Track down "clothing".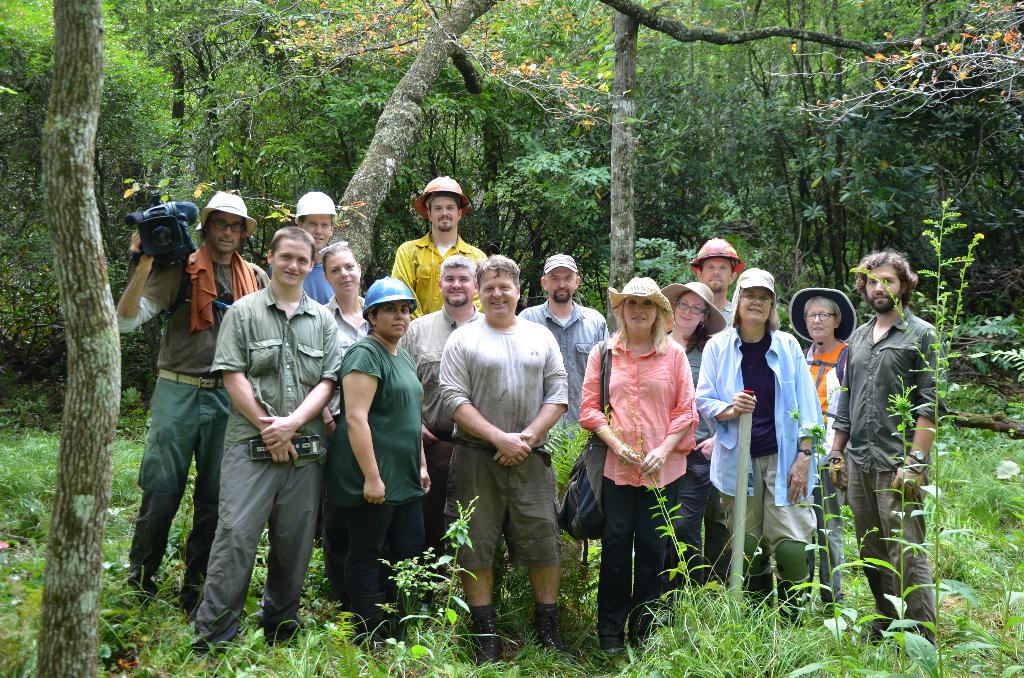
Tracked to BBox(710, 286, 735, 333).
